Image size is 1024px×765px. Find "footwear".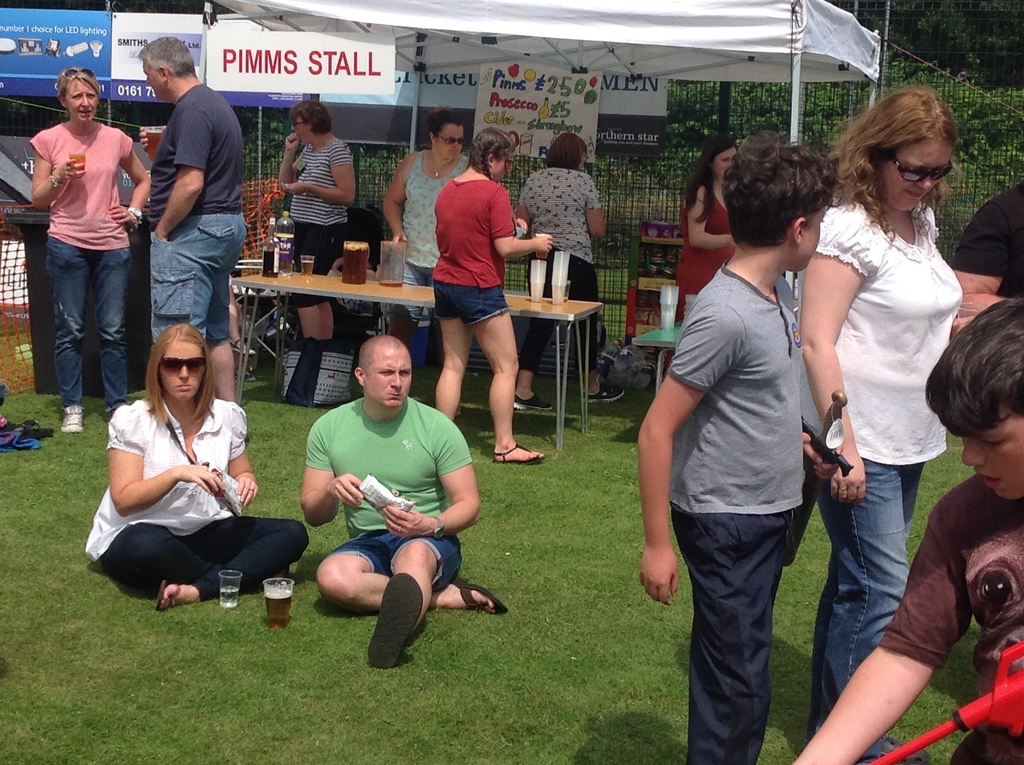
(left=60, top=403, right=95, bottom=435).
